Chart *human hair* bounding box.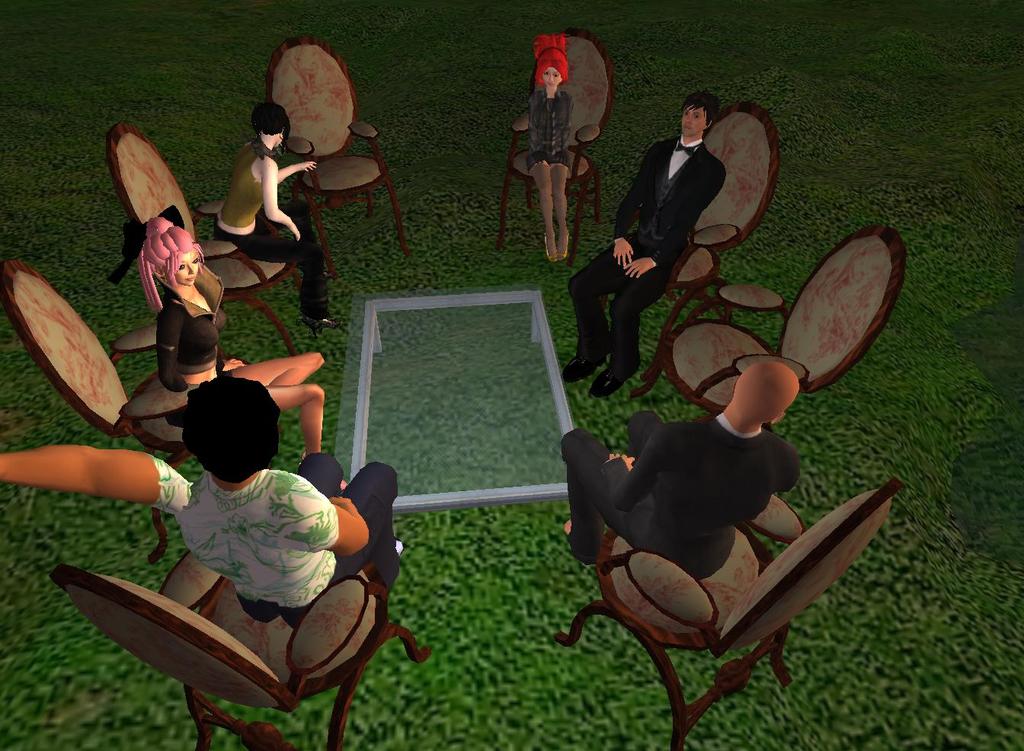
Charted: <region>253, 102, 291, 147</region>.
